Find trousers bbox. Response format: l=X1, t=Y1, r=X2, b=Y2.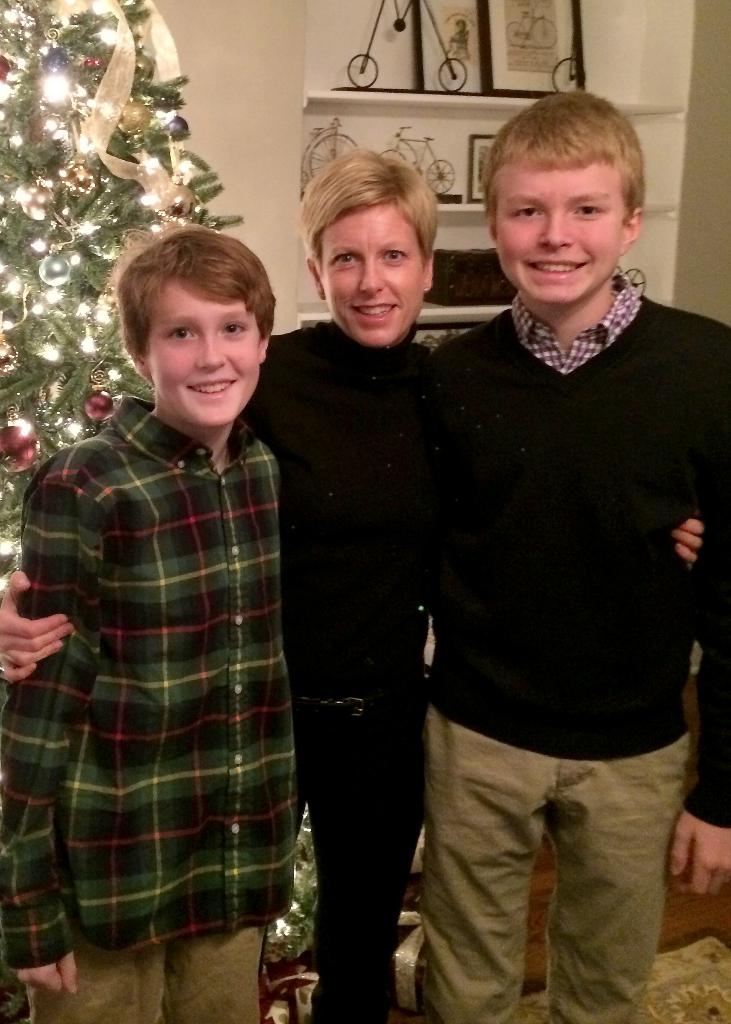
l=24, t=925, r=270, b=1023.
